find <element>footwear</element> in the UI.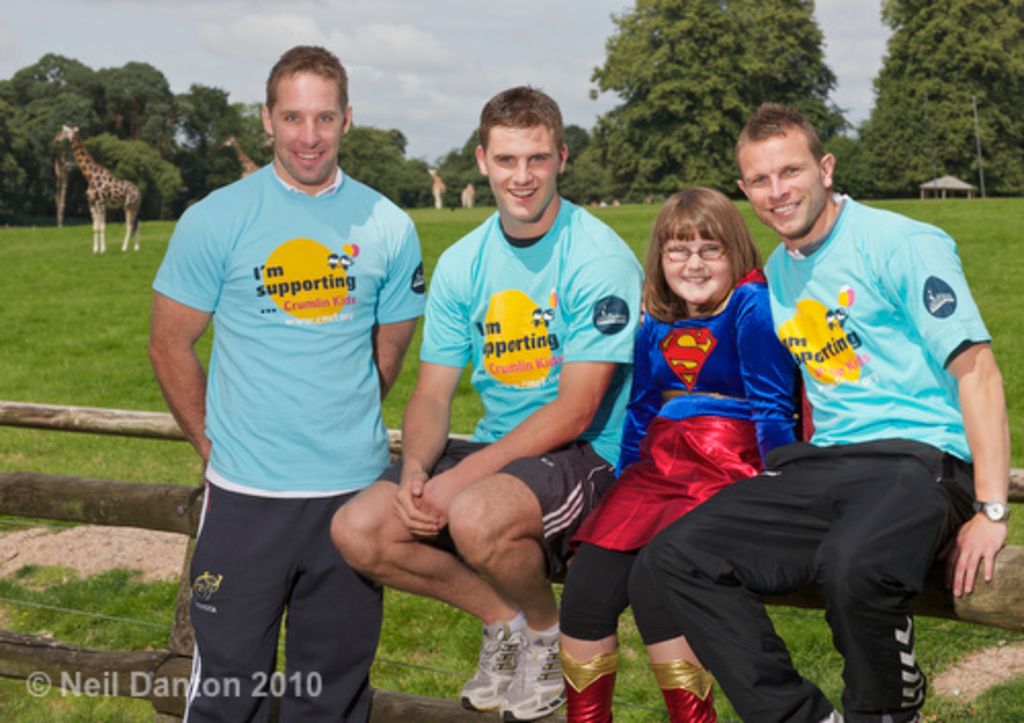
UI element at (left=649, top=660, right=717, bottom=721).
